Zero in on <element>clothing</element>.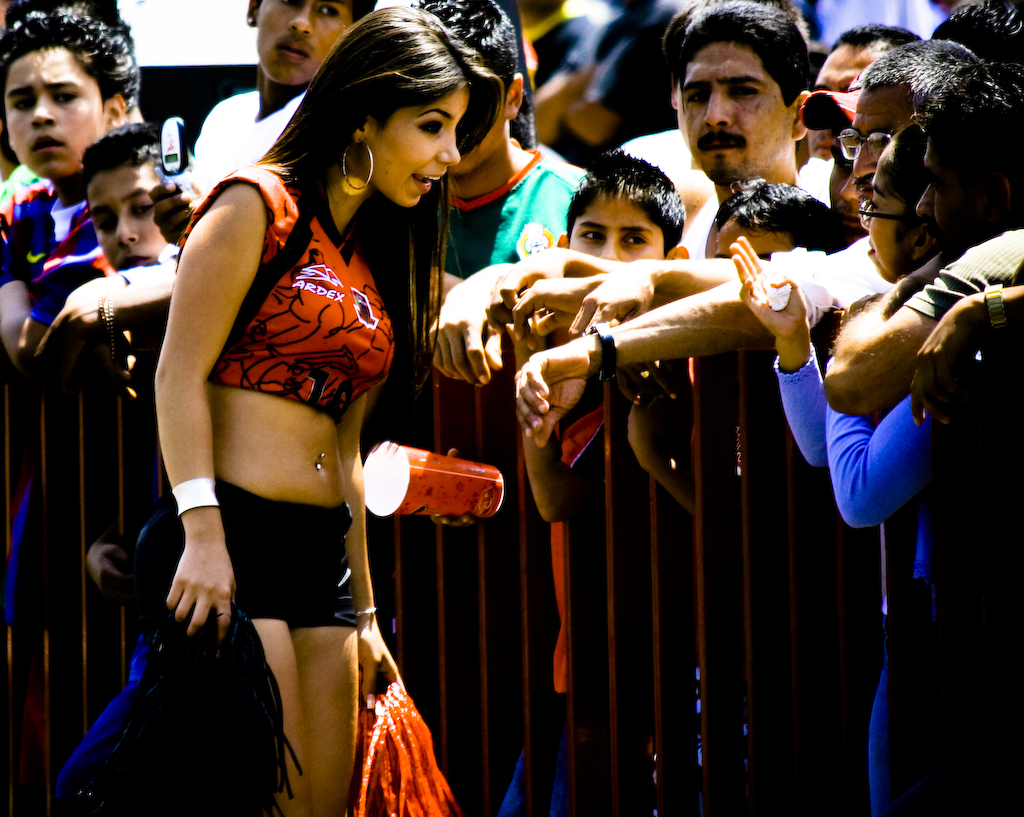
Zeroed in: 187,86,311,207.
